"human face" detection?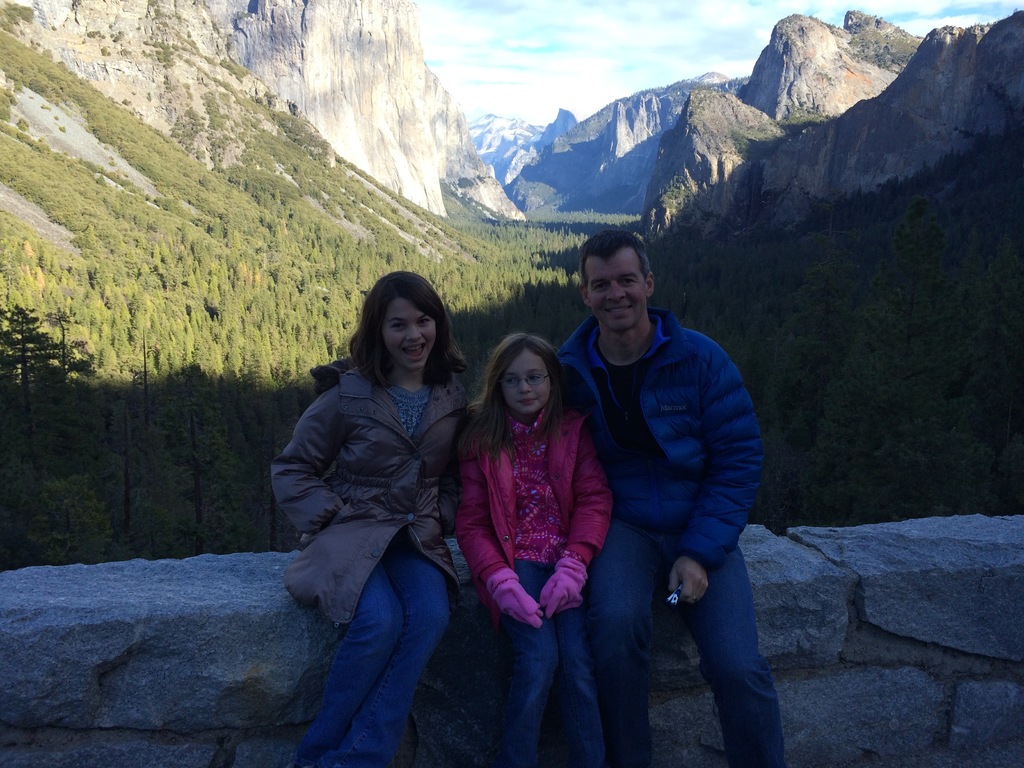
{"x1": 500, "y1": 348, "x2": 548, "y2": 419}
